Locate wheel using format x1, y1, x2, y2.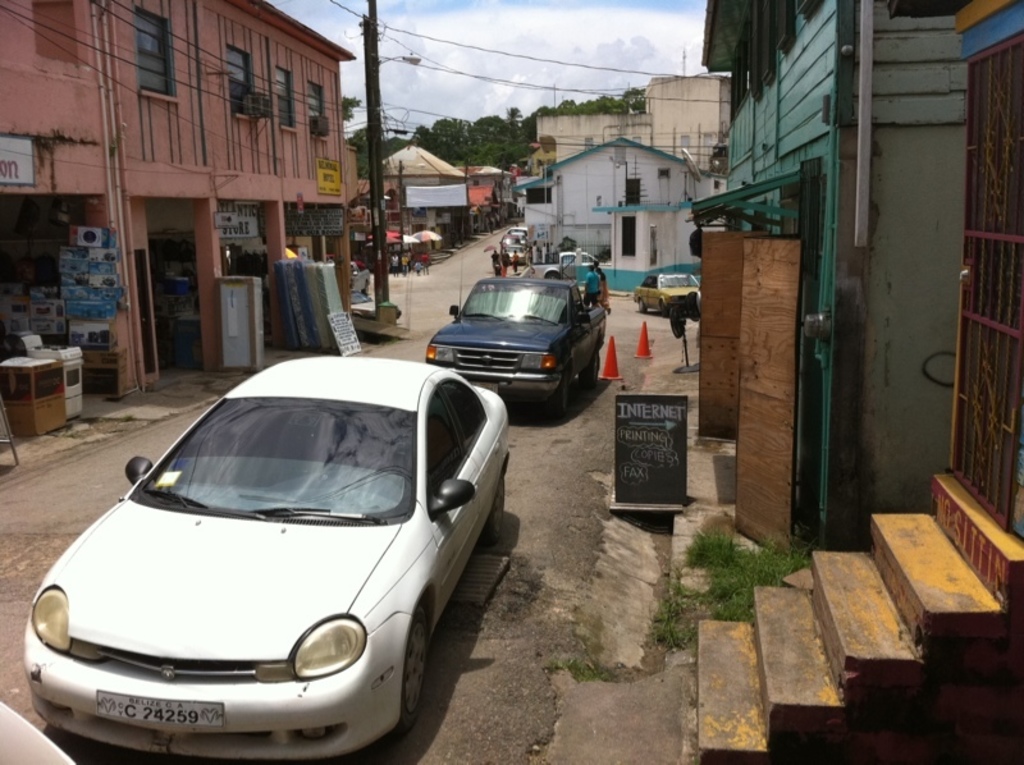
362, 280, 370, 296.
